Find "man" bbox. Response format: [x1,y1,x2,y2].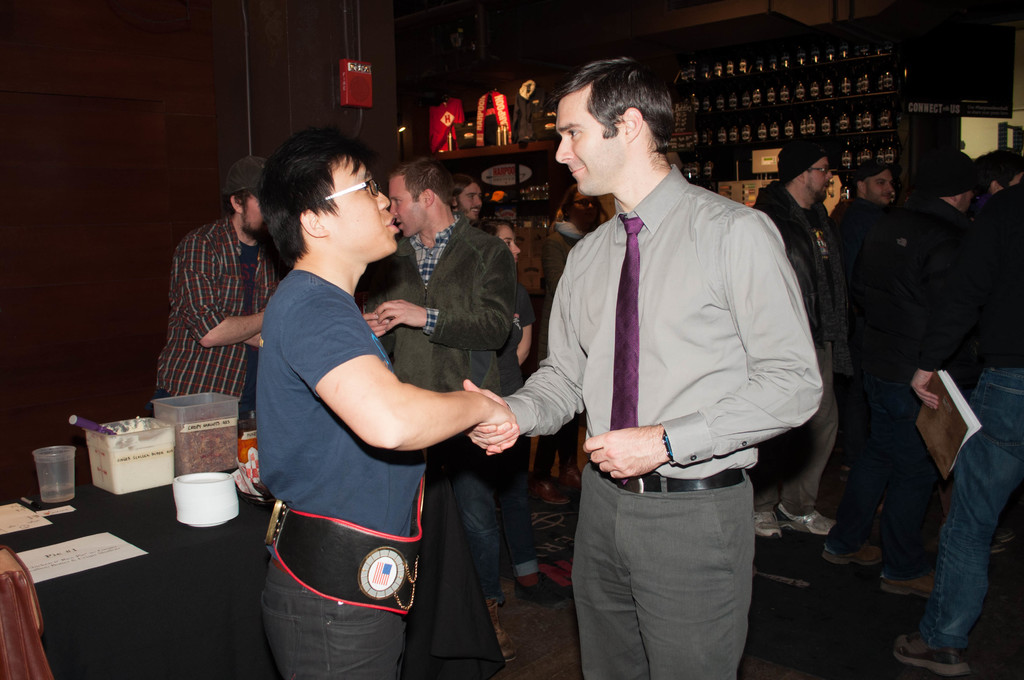
[362,155,514,679].
